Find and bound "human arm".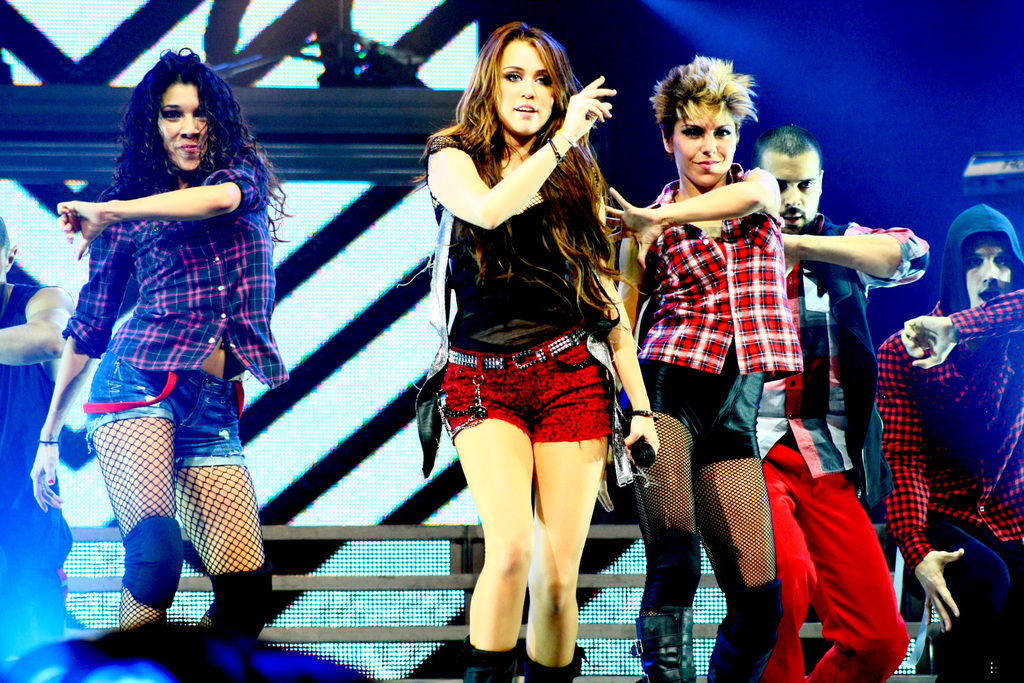
Bound: locate(776, 219, 934, 291).
